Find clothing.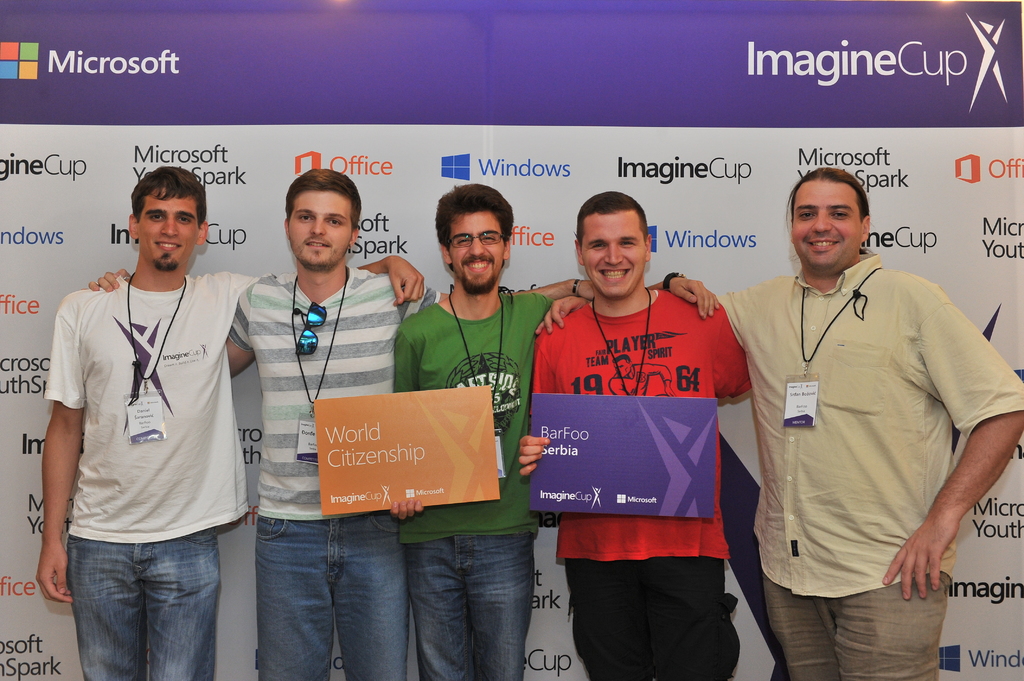
531 288 753 564.
